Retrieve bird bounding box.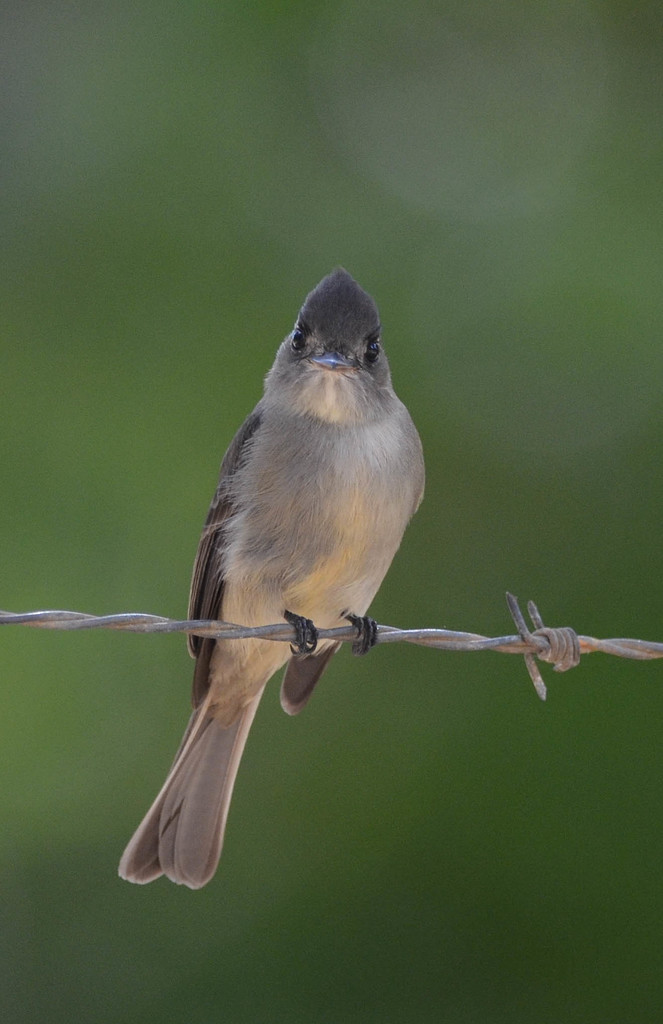
Bounding box: (137, 288, 465, 854).
